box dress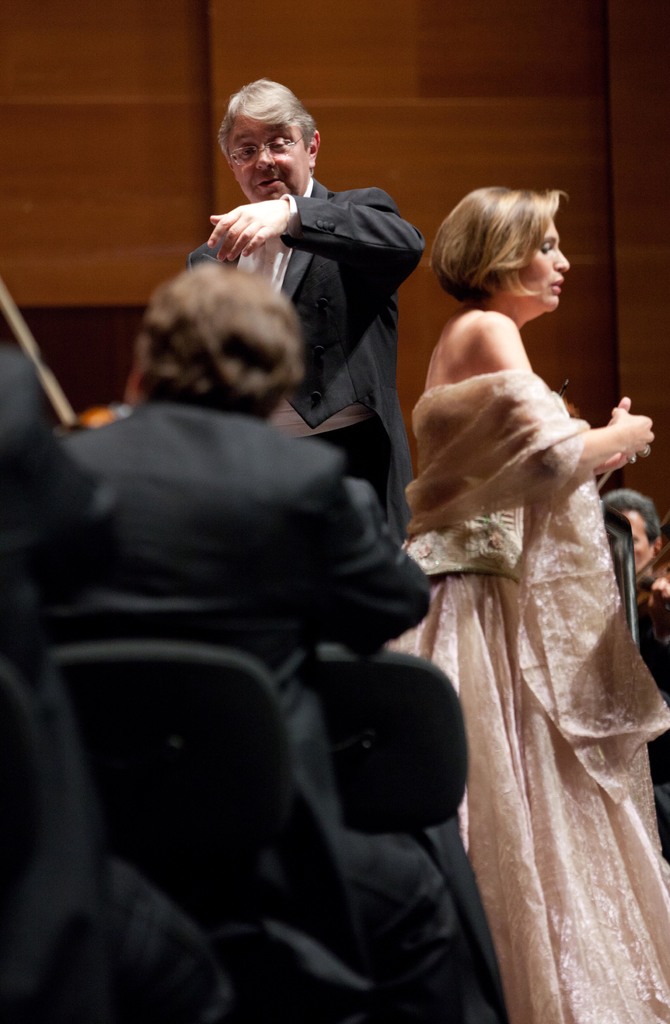
(386,373,669,1023)
